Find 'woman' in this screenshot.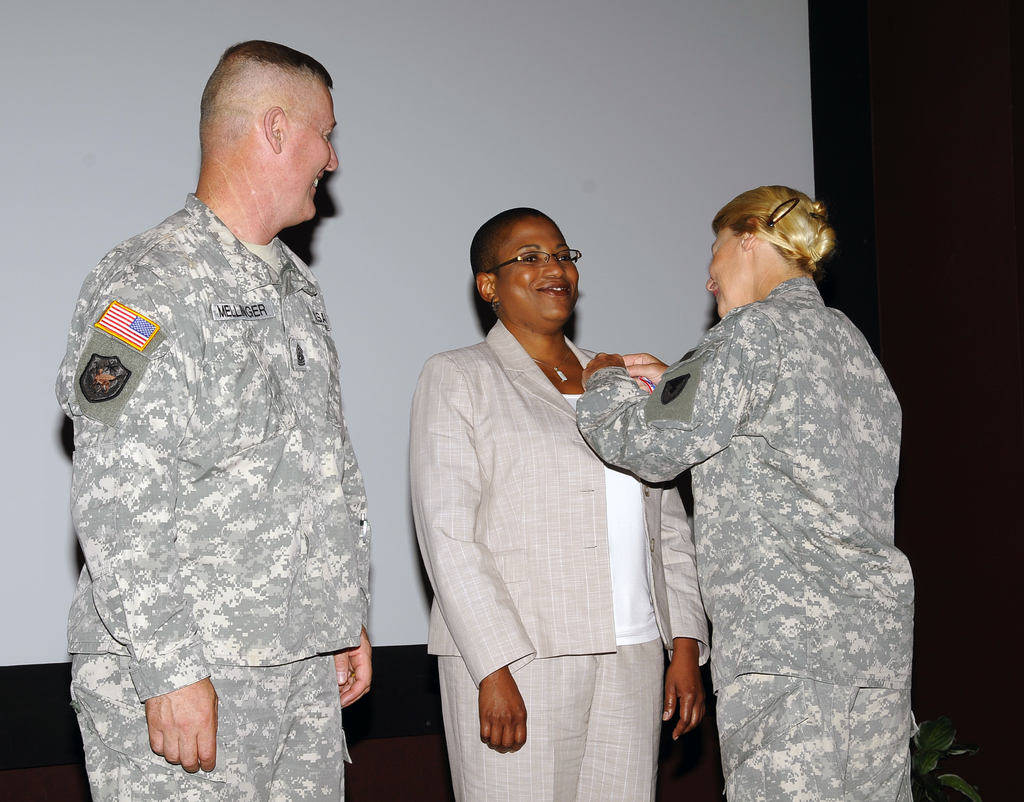
The bounding box for 'woman' is rect(409, 206, 711, 801).
